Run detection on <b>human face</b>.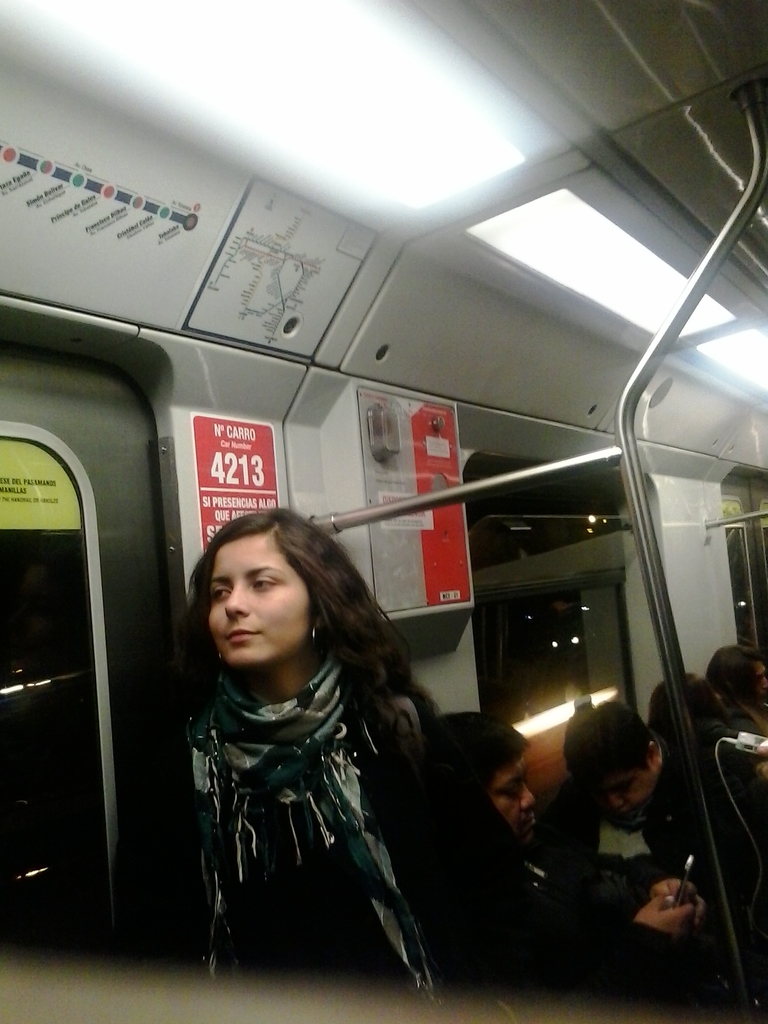
Result: crop(207, 533, 307, 660).
